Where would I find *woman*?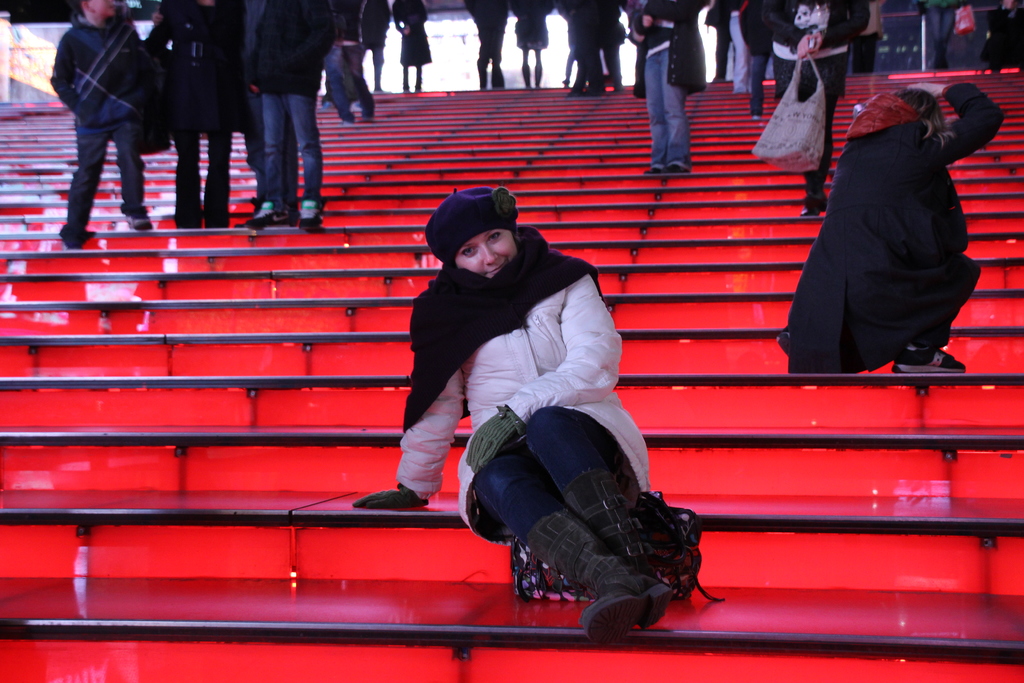
At detection(391, 187, 663, 622).
